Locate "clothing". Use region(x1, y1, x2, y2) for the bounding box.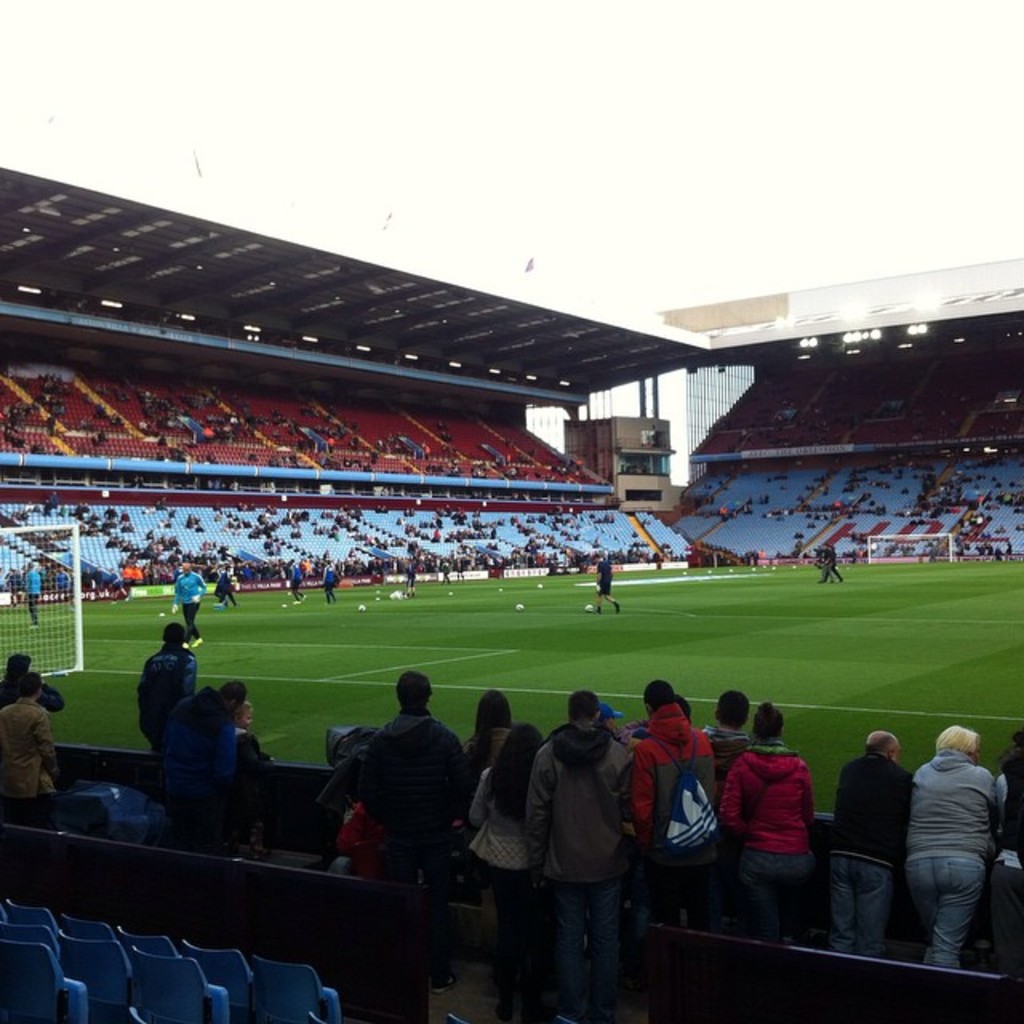
region(0, 694, 66, 802).
